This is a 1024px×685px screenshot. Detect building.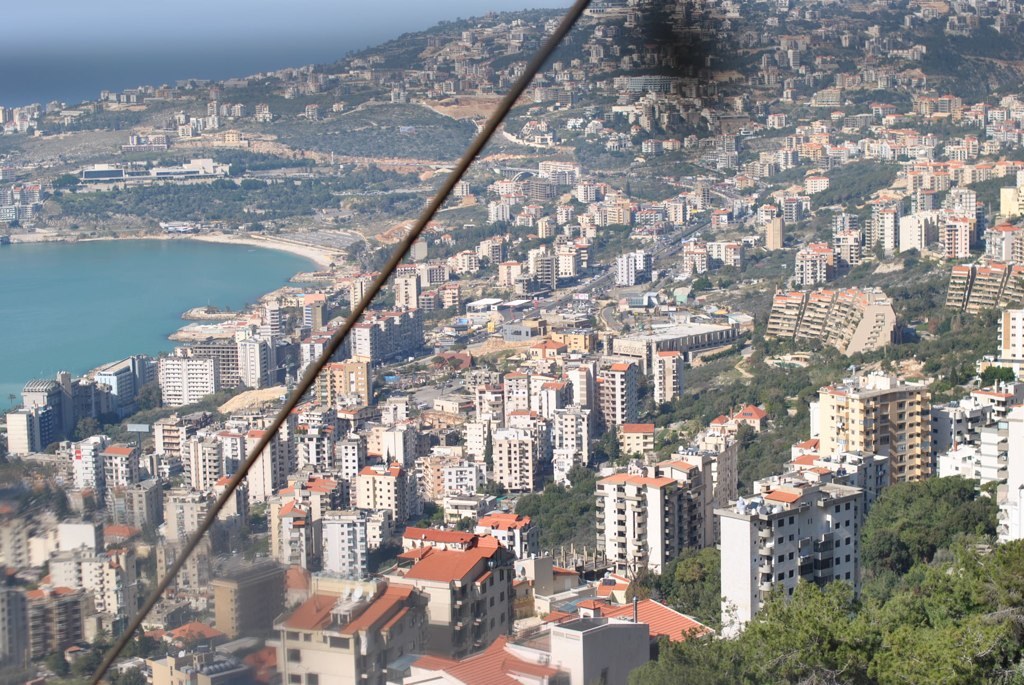
region(681, 246, 707, 276).
